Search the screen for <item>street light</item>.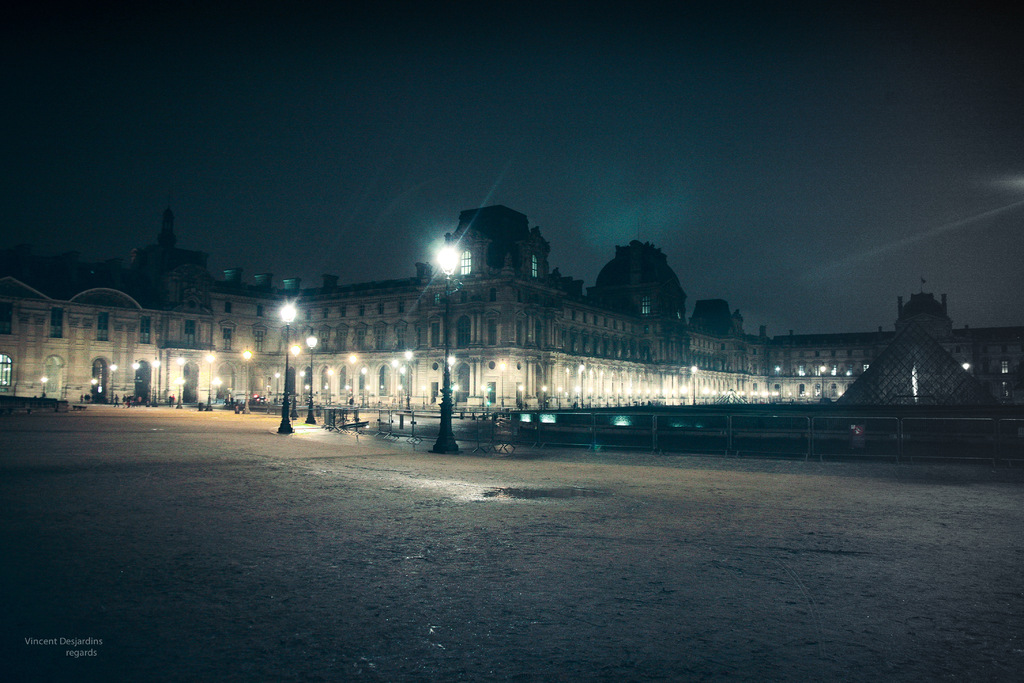
Found at box(647, 388, 652, 404).
